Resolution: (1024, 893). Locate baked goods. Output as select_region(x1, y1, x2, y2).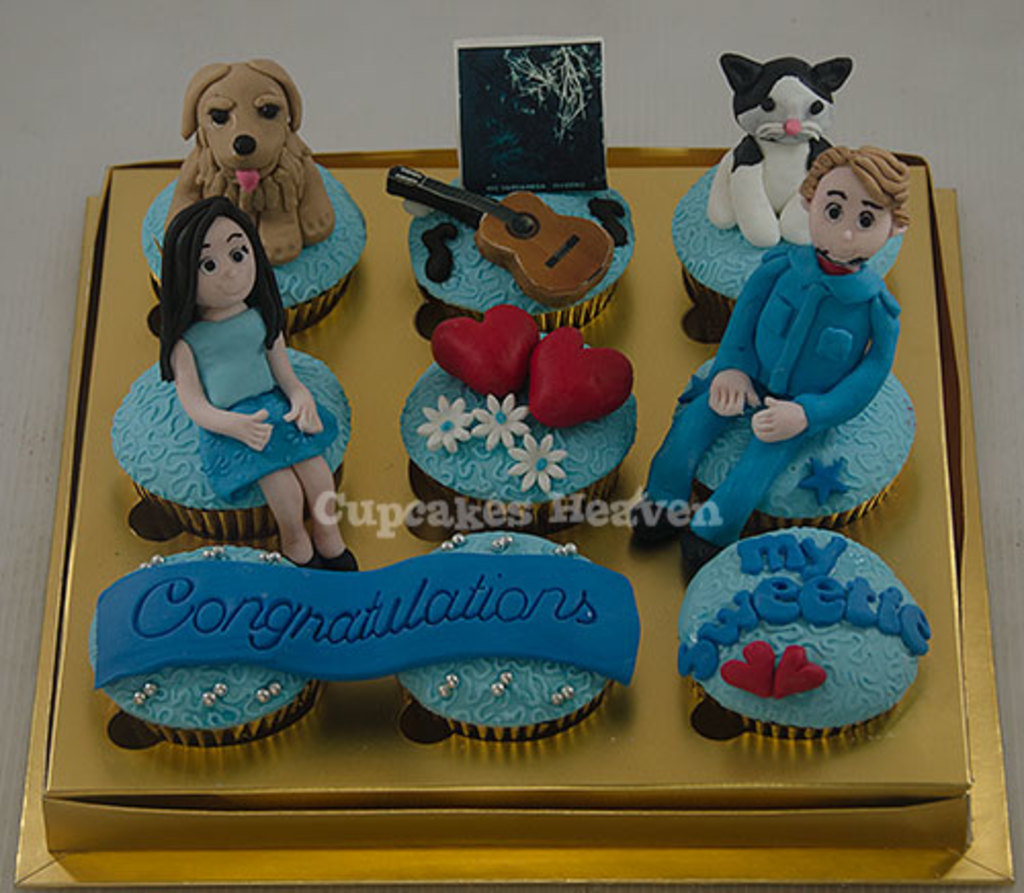
select_region(391, 524, 641, 754).
